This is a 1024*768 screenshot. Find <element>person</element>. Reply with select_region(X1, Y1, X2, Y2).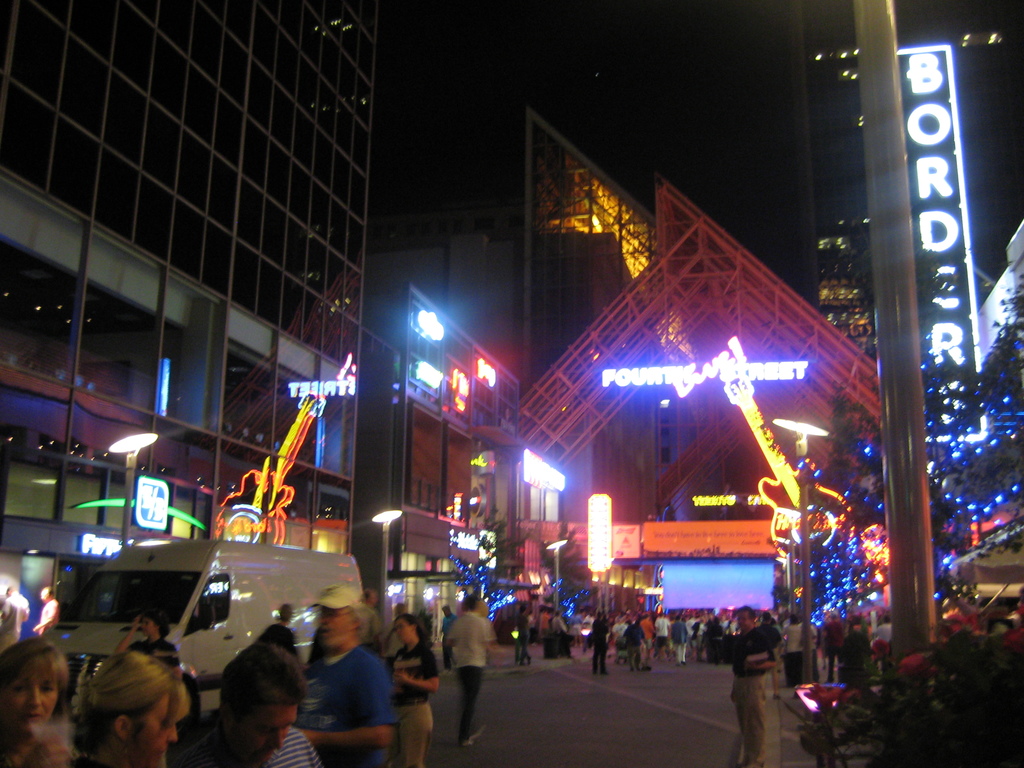
select_region(355, 583, 380, 611).
